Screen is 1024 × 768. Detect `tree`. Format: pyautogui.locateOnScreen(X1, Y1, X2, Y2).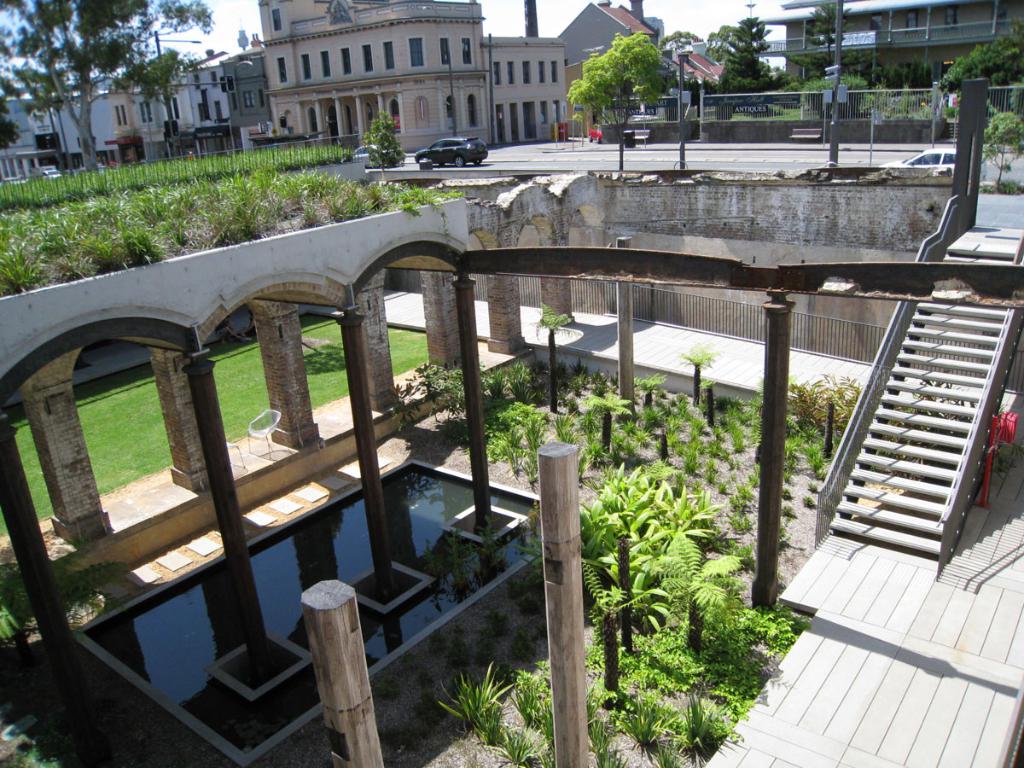
pyautogui.locateOnScreen(0, 3, 153, 177).
